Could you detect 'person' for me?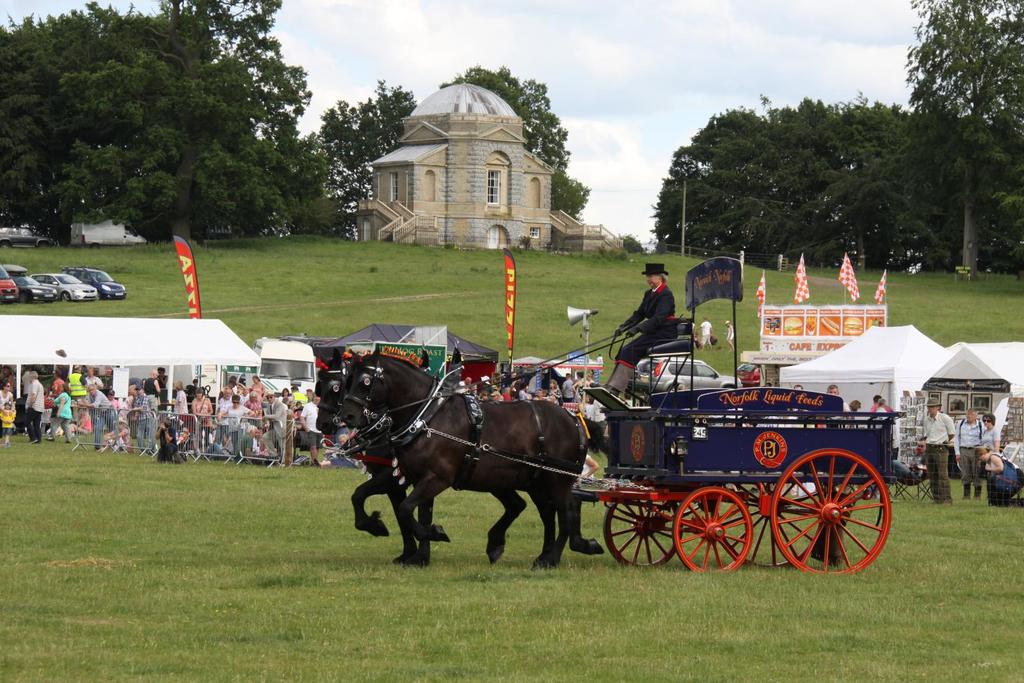
Detection result: l=632, t=280, r=701, b=383.
